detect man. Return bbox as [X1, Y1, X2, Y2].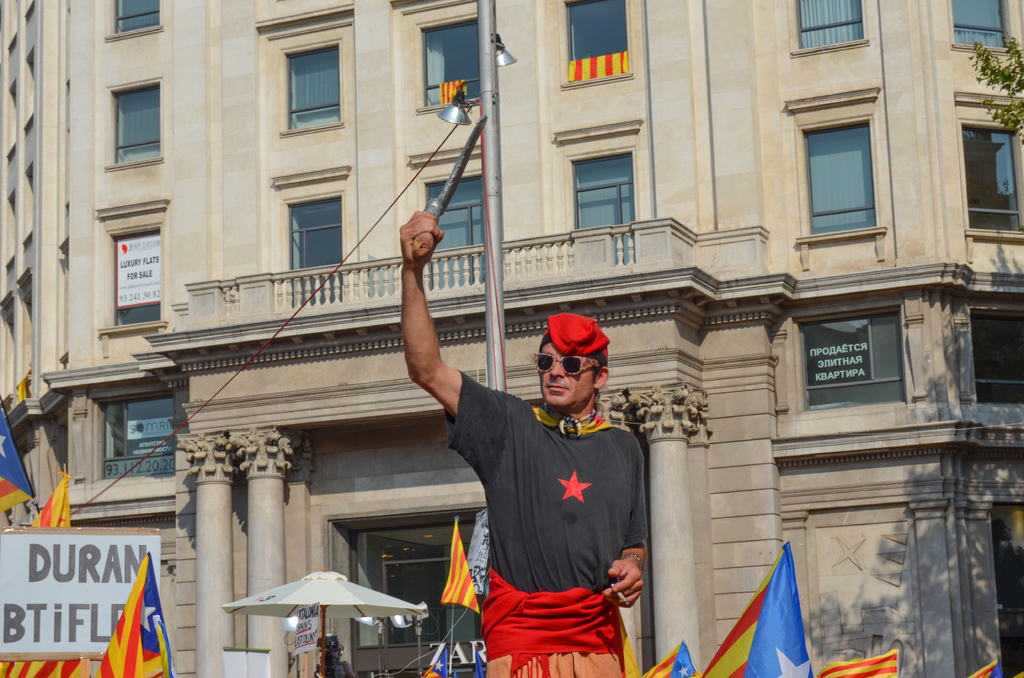
[391, 200, 651, 677].
